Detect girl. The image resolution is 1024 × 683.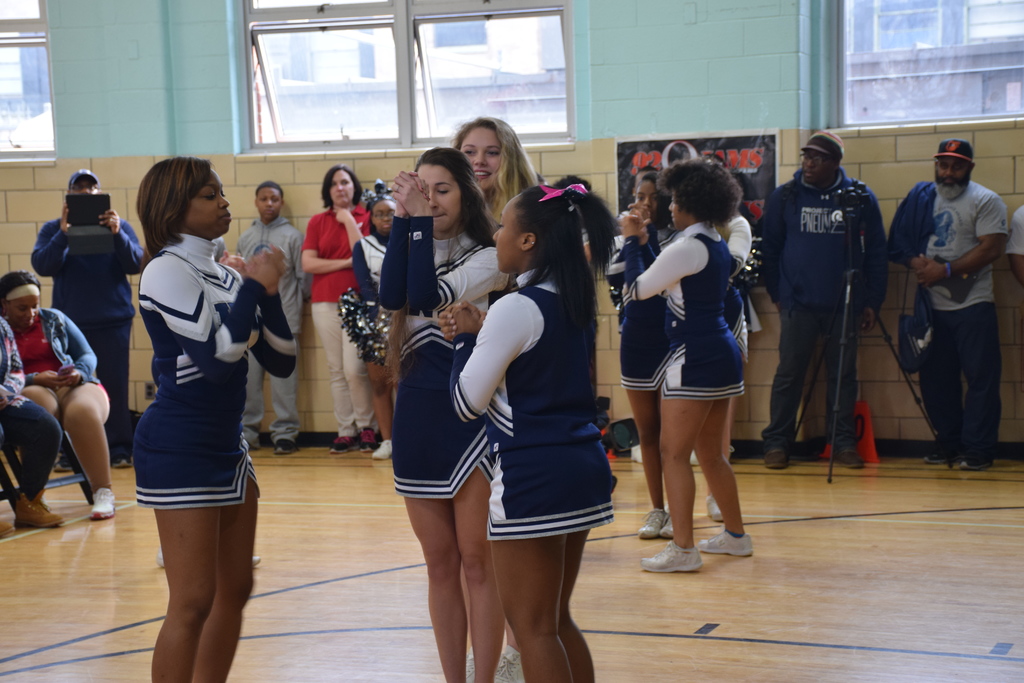
442:177:607:682.
